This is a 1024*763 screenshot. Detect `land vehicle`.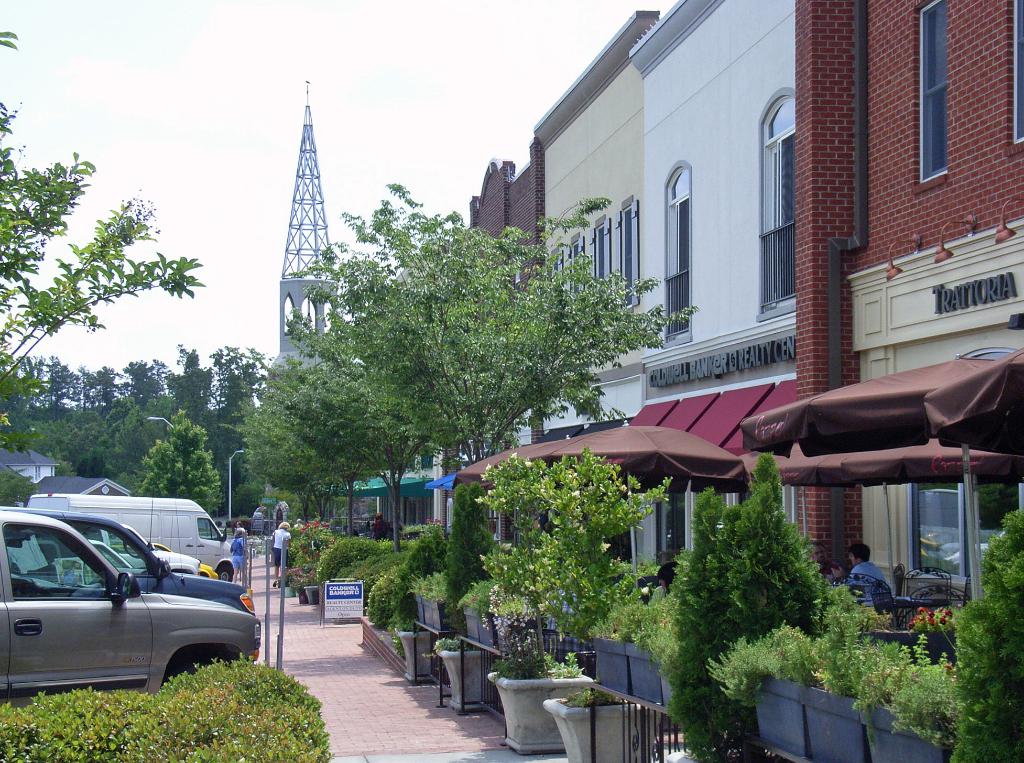
x1=122, y1=524, x2=199, y2=574.
